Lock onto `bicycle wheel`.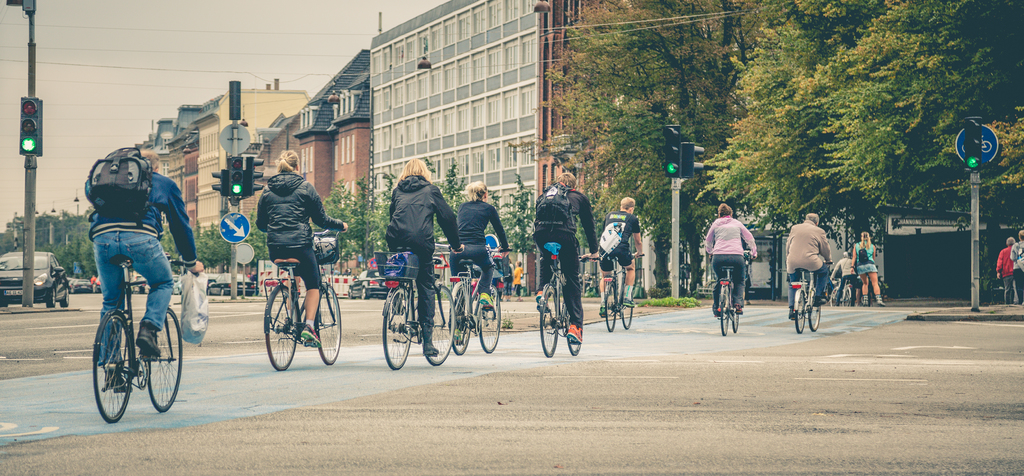
Locked: box=[263, 285, 300, 372].
